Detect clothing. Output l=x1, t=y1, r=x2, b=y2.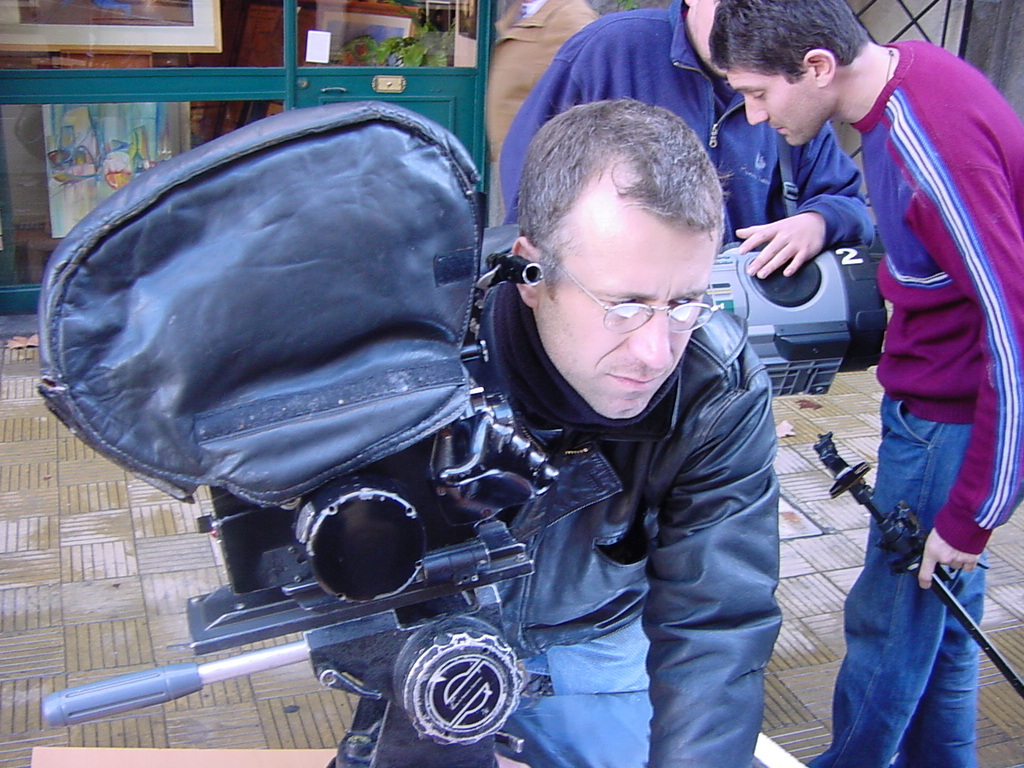
l=798, t=649, r=980, b=767.
